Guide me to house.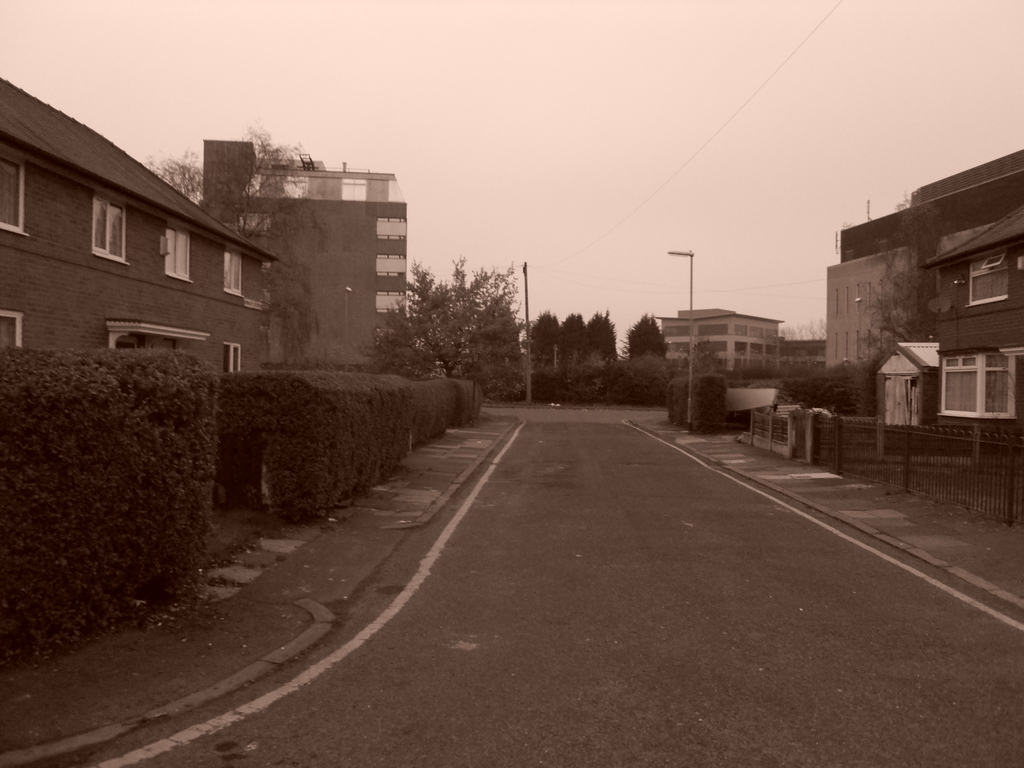
Guidance: rect(653, 305, 781, 390).
